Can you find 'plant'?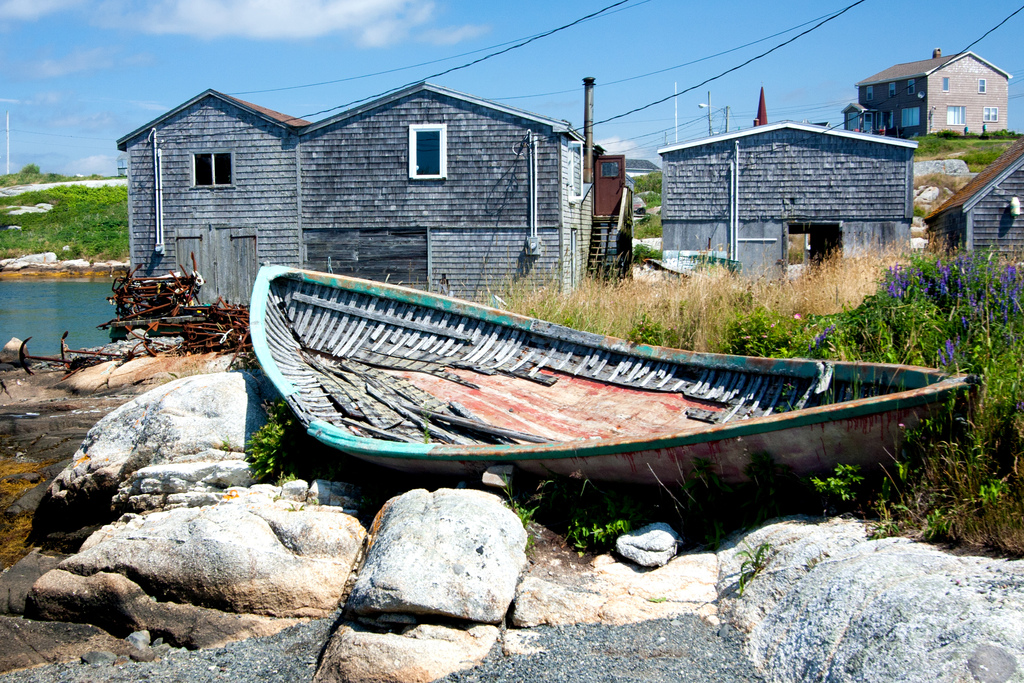
Yes, bounding box: bbox(243, 401, 294, 491).
